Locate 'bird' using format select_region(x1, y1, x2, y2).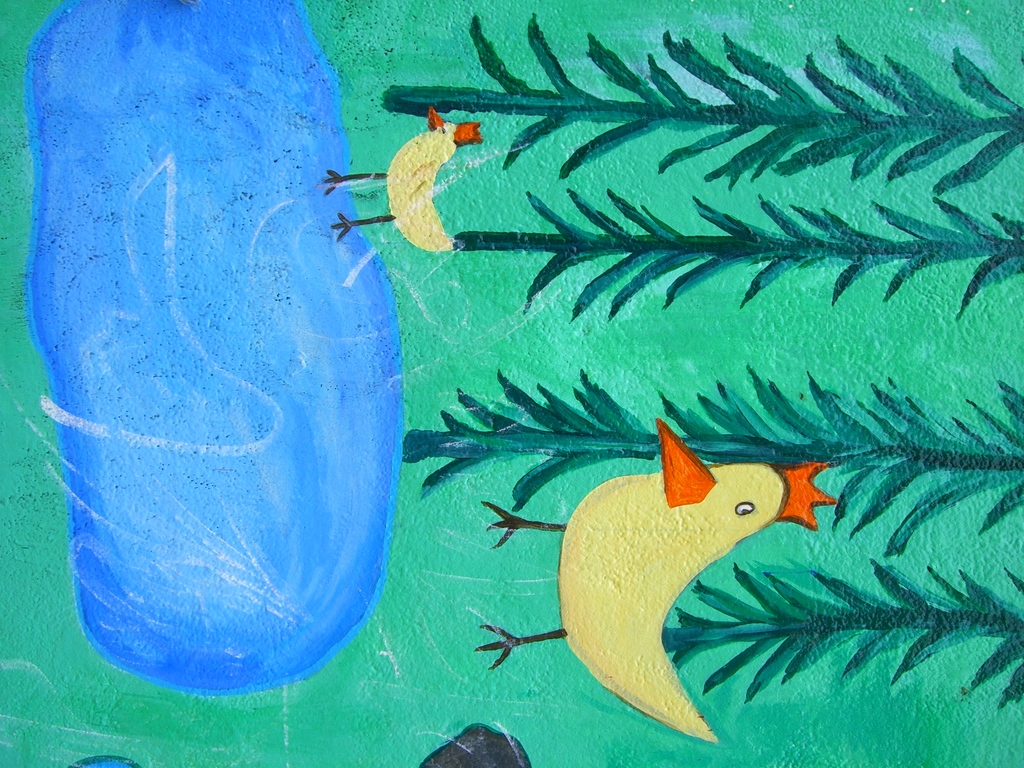
select_region(476, 420, 840, 740).
